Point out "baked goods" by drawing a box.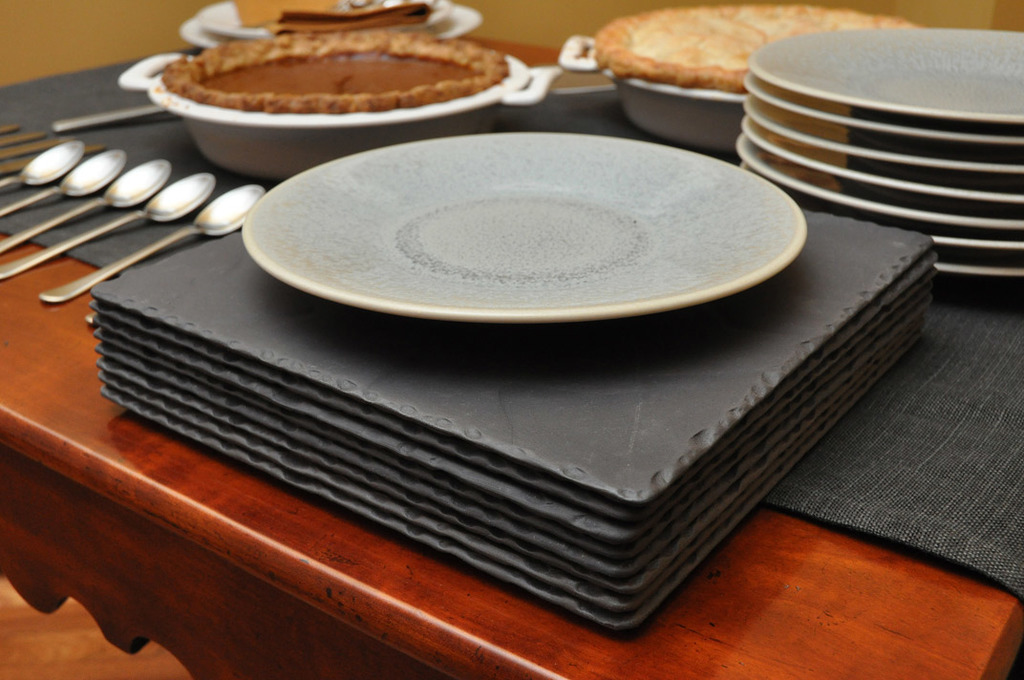
bbox=(152, 28, 508, 115).
